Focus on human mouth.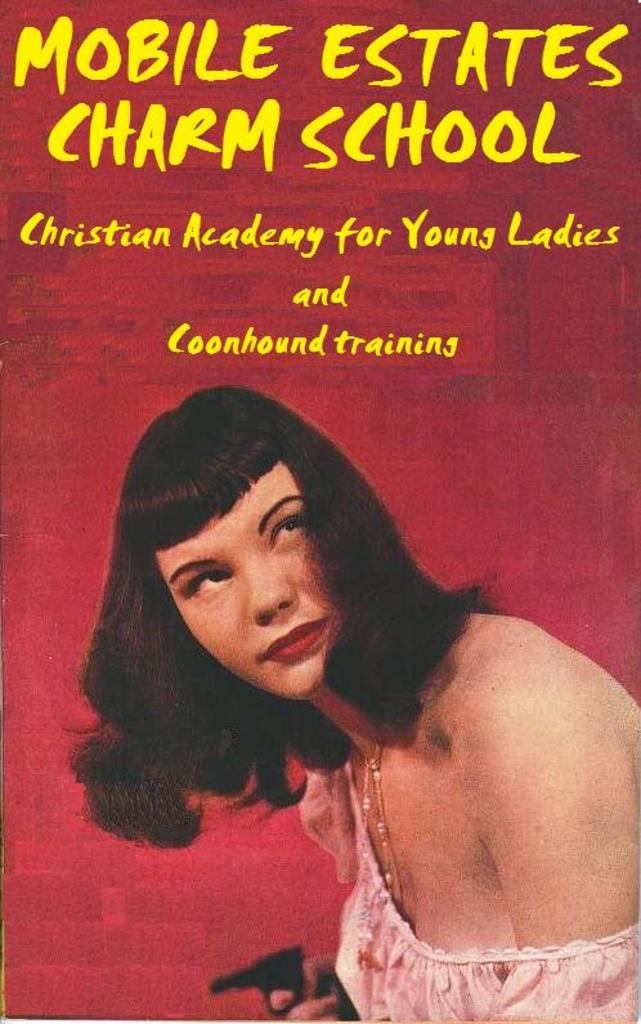
Focused at 265/620/324/659.
